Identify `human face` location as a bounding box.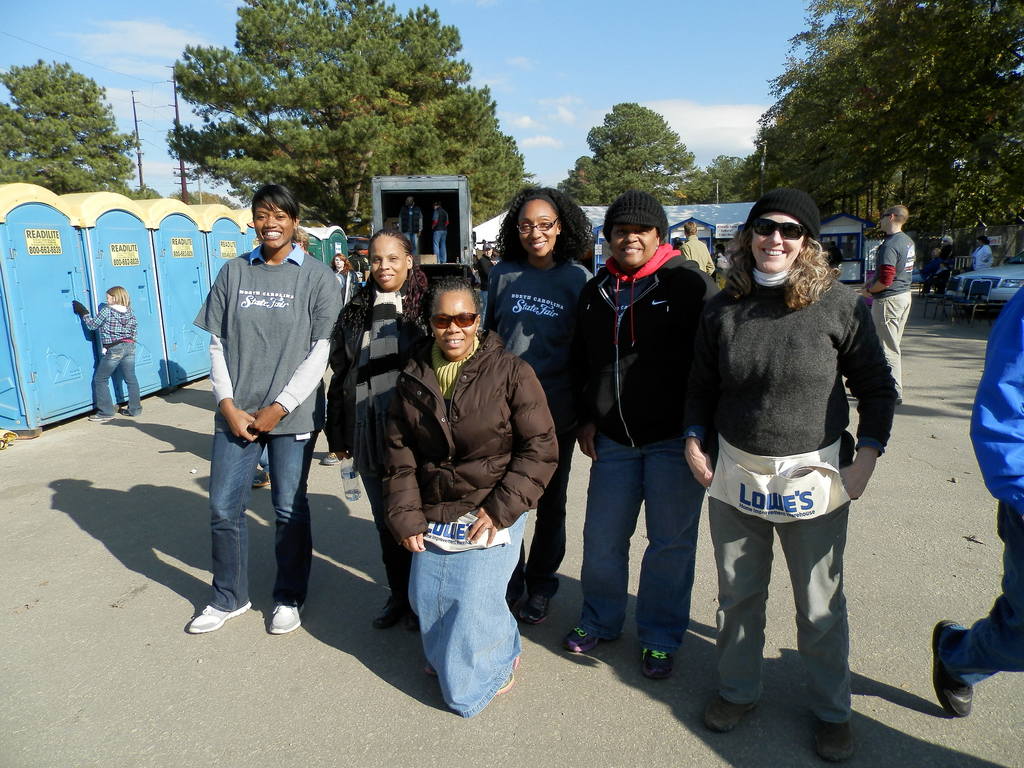
<bbox>254, 200, 292, 249</bbox>.
